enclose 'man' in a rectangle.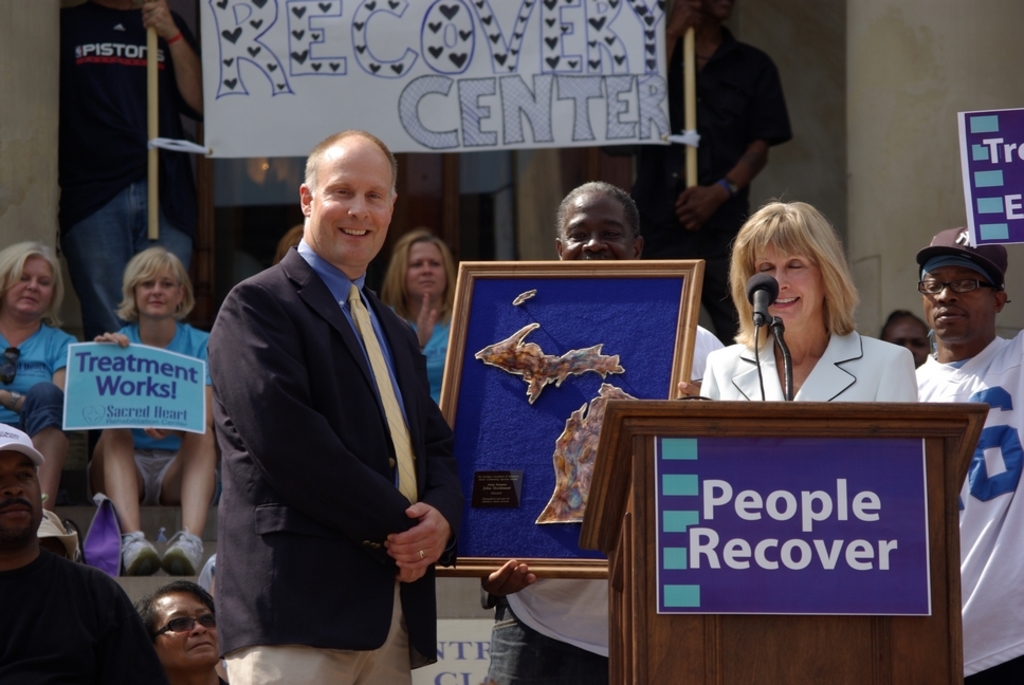
left=136, top=584, right=219, bottom=684.
